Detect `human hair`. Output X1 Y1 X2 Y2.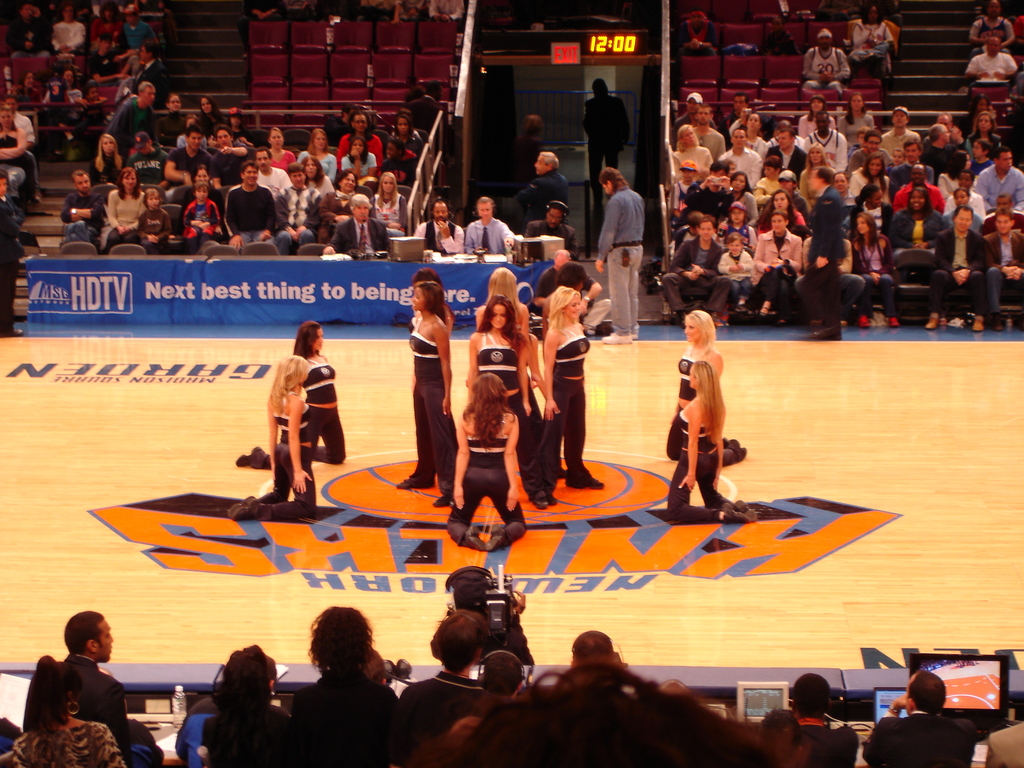
333 169 358 190.
